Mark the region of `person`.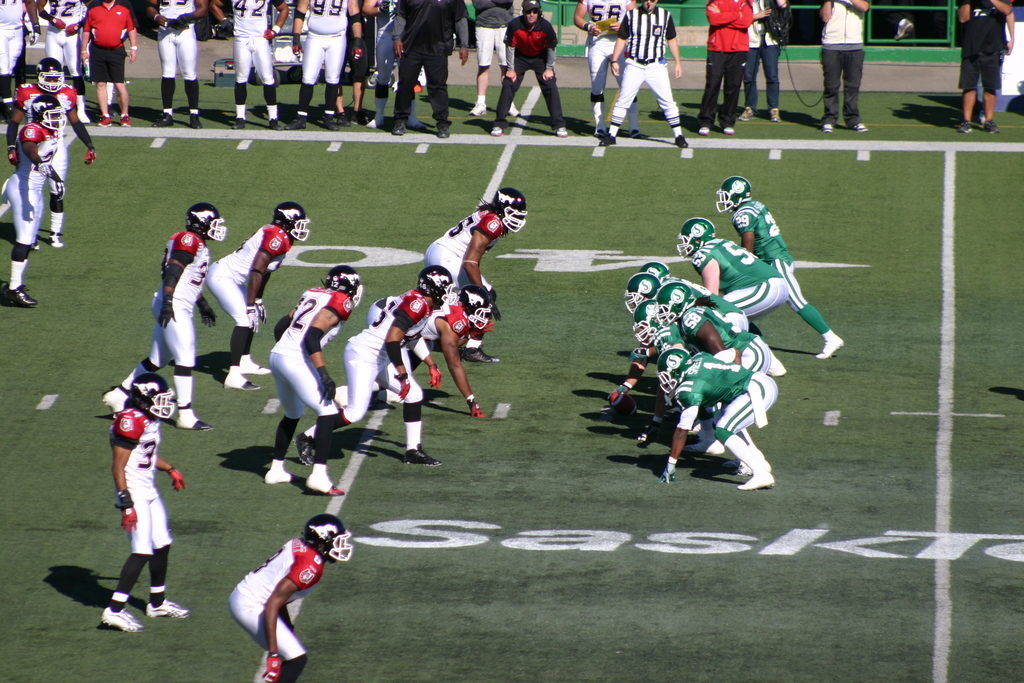
Region: bbox(263, 264, 362, 497).
